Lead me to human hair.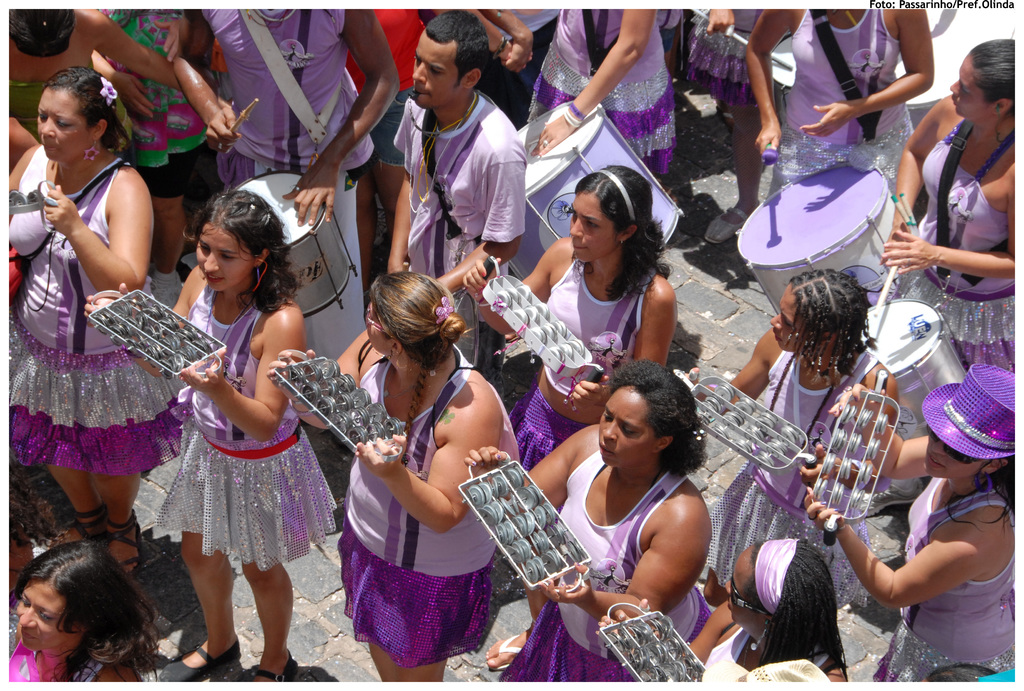
Lead to bbox=(44, 65, 135, 168).
